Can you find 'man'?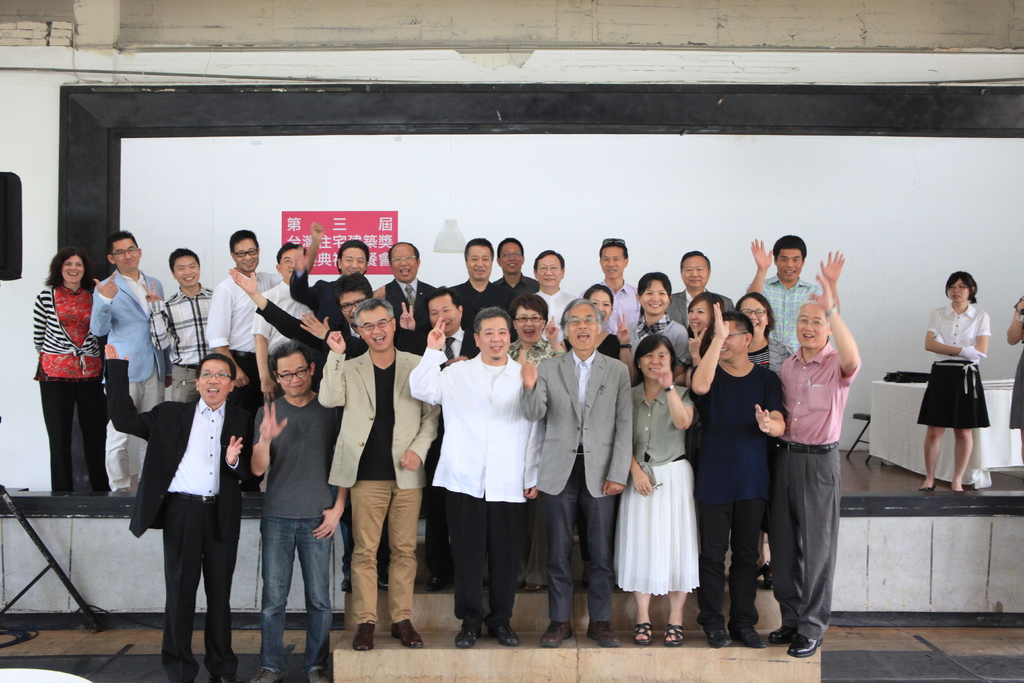
Yes, bounding box: x1=367 y1=240 x2=439 y2=338.
